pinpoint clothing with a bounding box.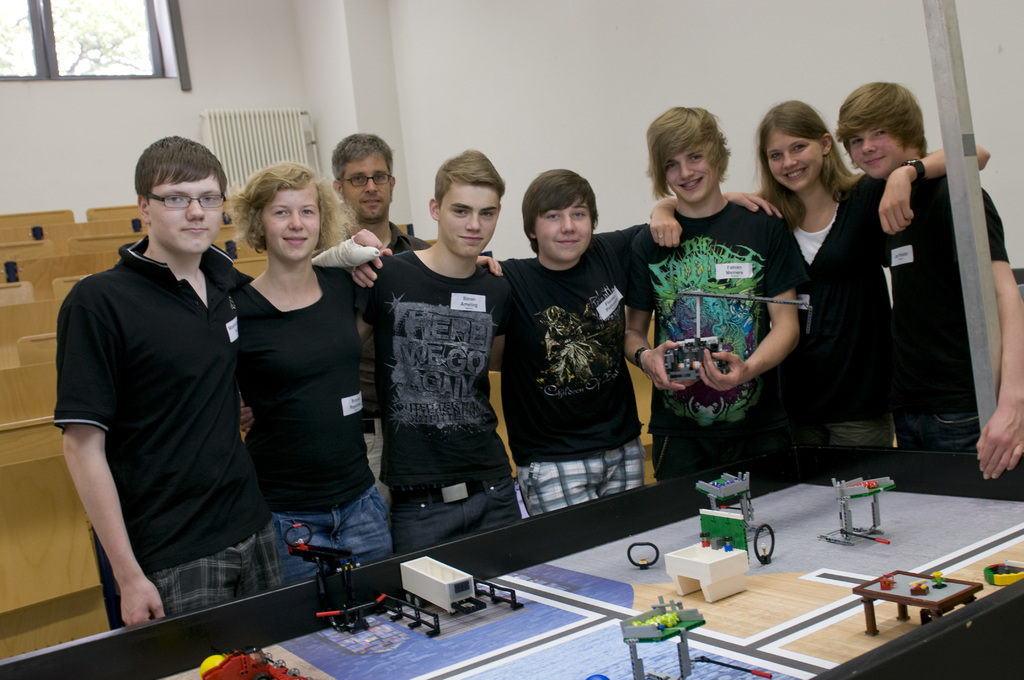
(343,220,422,411).
